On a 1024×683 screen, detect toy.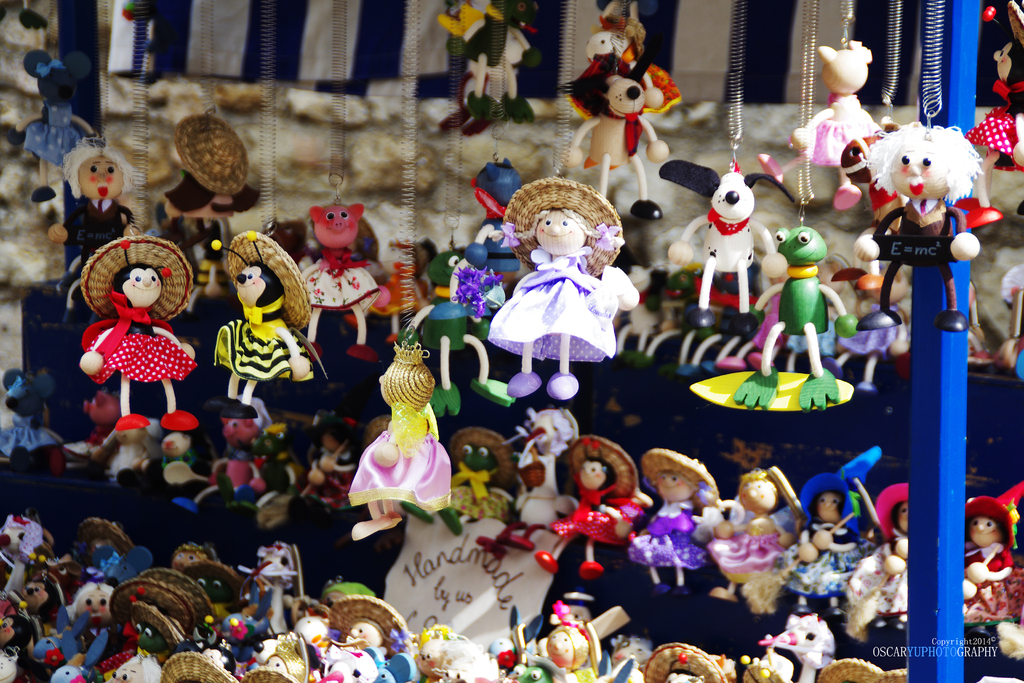
select_region(0, 363, 1023, 682).
